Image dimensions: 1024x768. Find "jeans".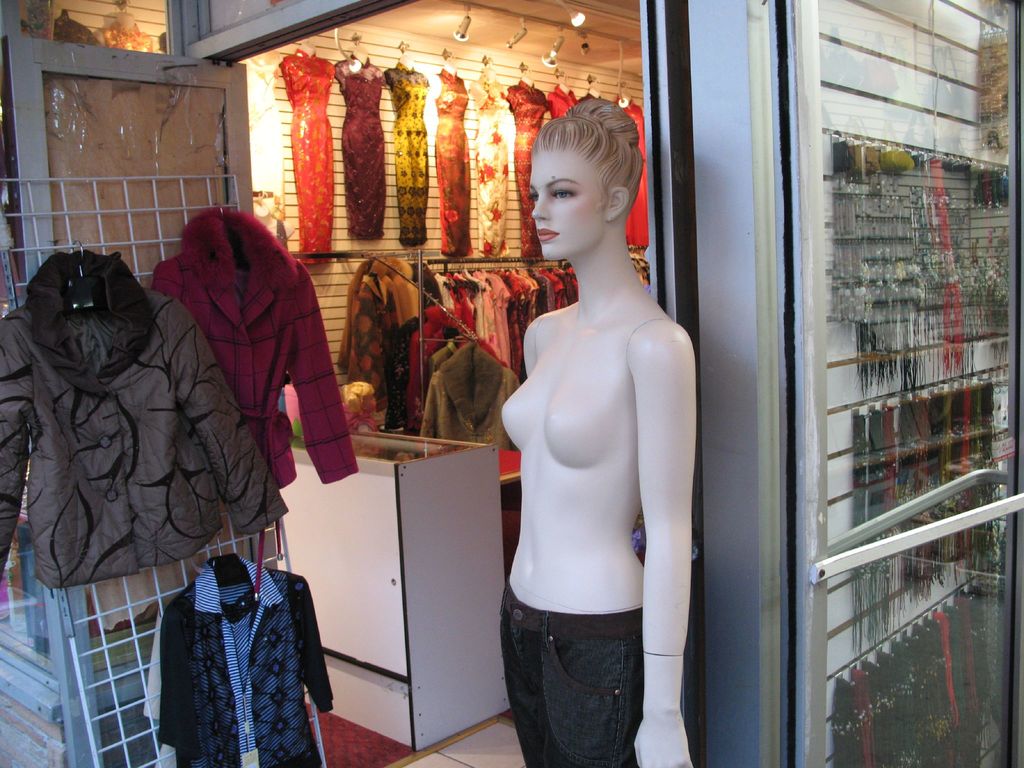
<box>501,583,650,767</box>.
